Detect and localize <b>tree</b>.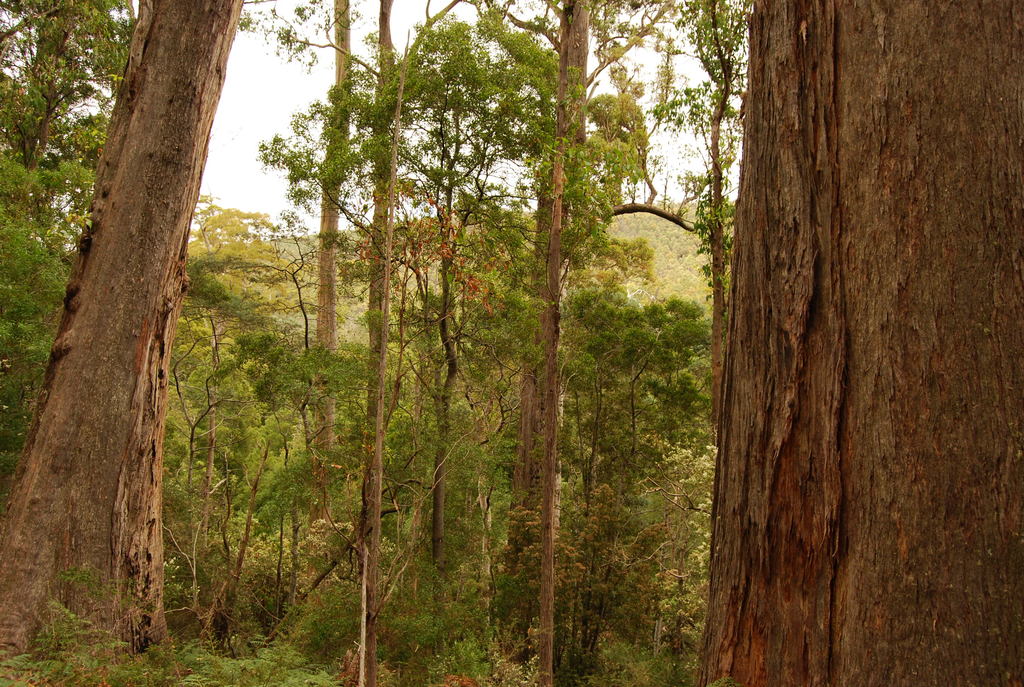
Localized at [x1=0, y1=0, x2=244, y2=686].
